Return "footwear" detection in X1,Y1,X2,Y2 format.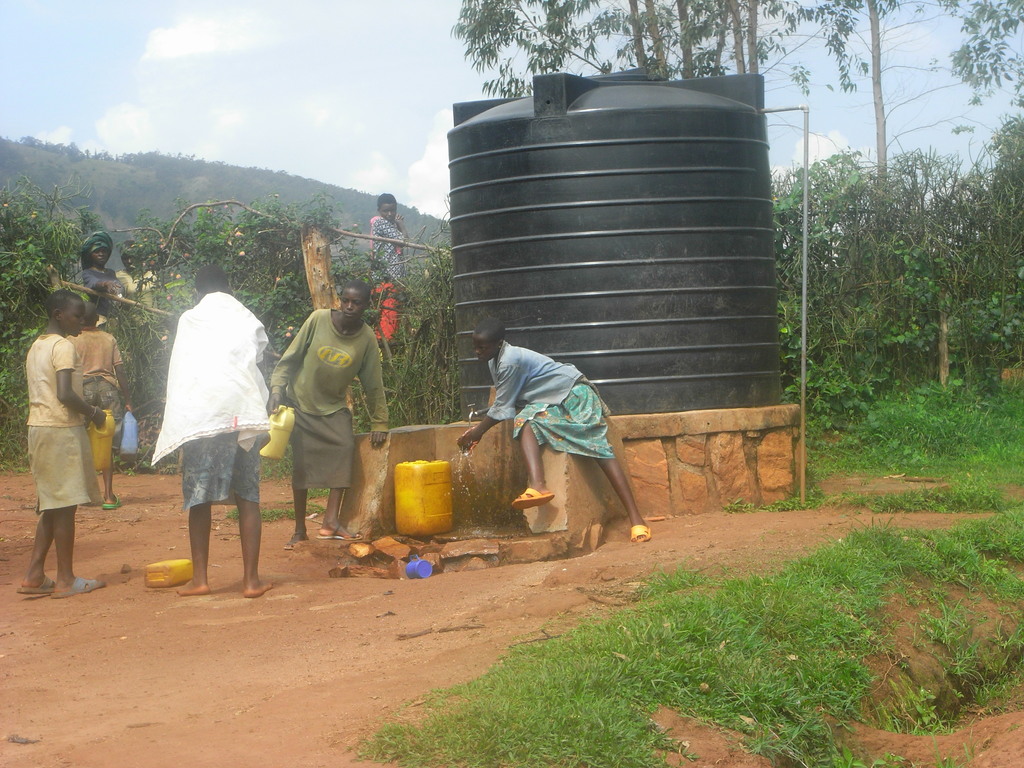
319,520,366,545.
